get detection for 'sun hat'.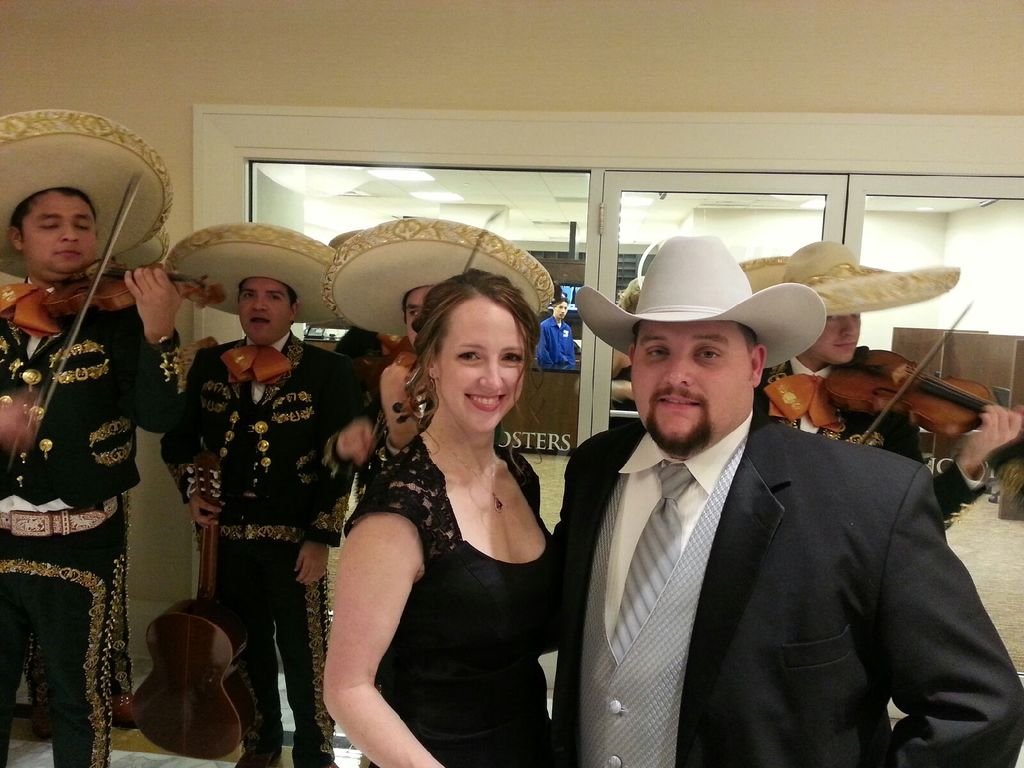
Detection: 737/237/969/340.
